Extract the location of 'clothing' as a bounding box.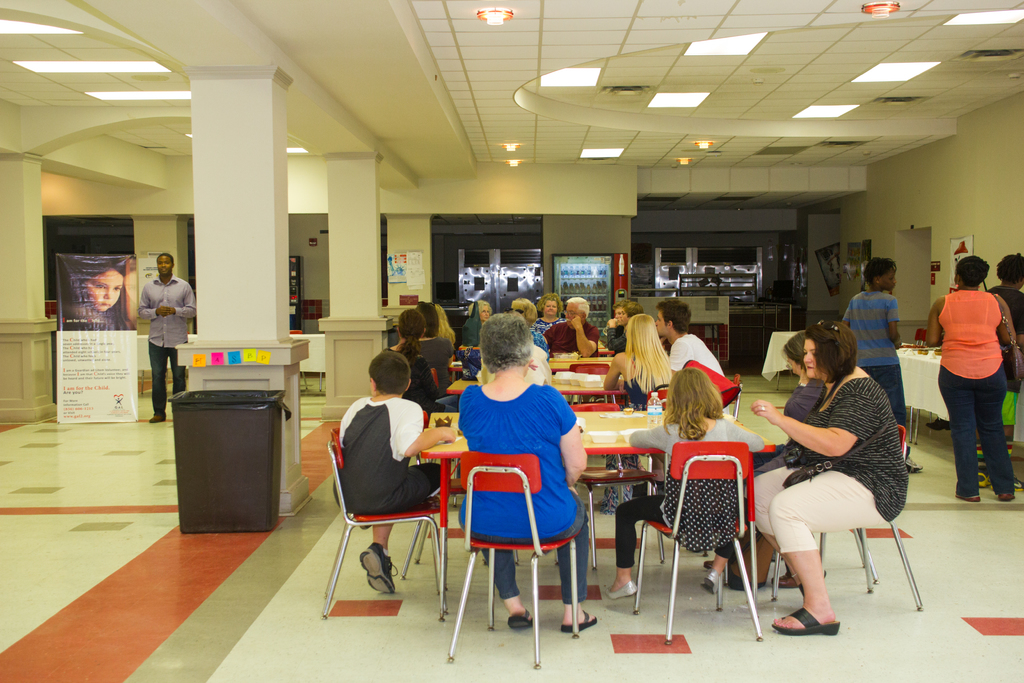
x1=988 y1=284 x2=1023 y2=345.
